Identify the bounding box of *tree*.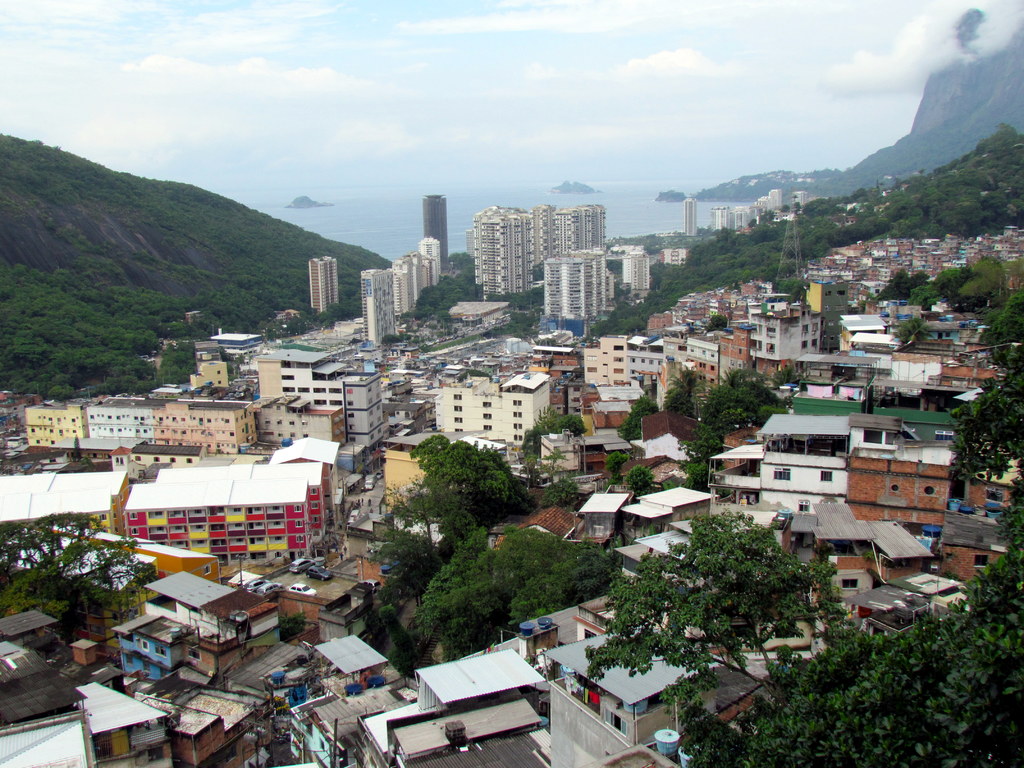
{"x1": 604, "y1": 515, "x2": 860, "y2": 680}.
